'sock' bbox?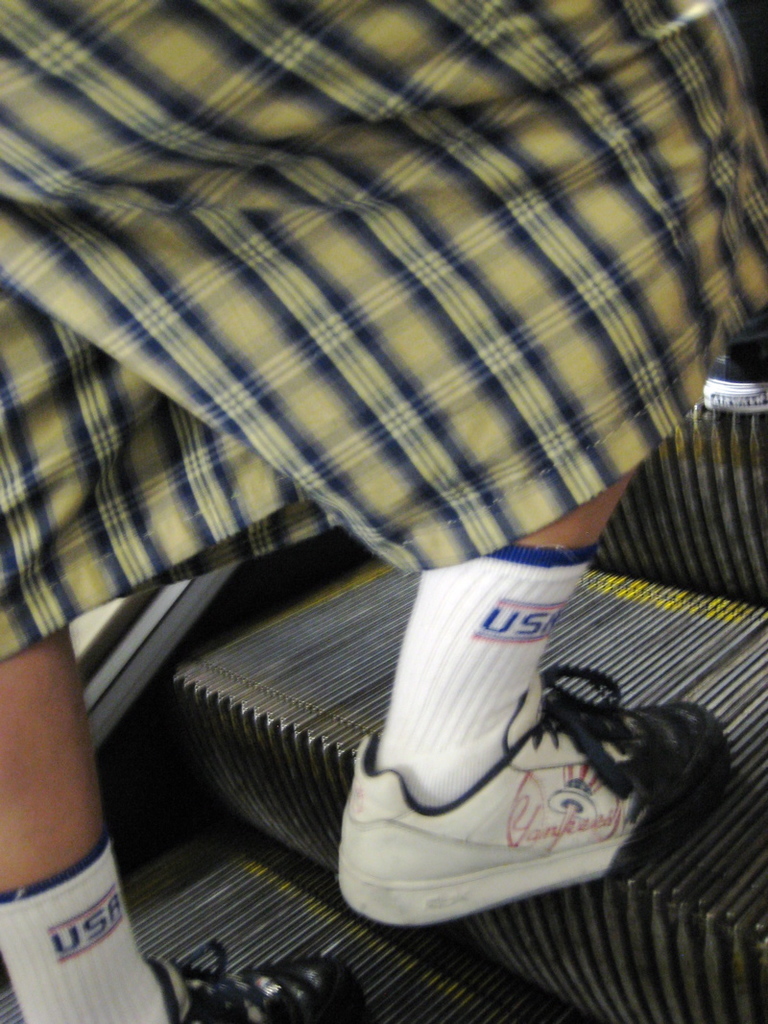
[x1=0, y1=833, x2=170, y2=1023]
